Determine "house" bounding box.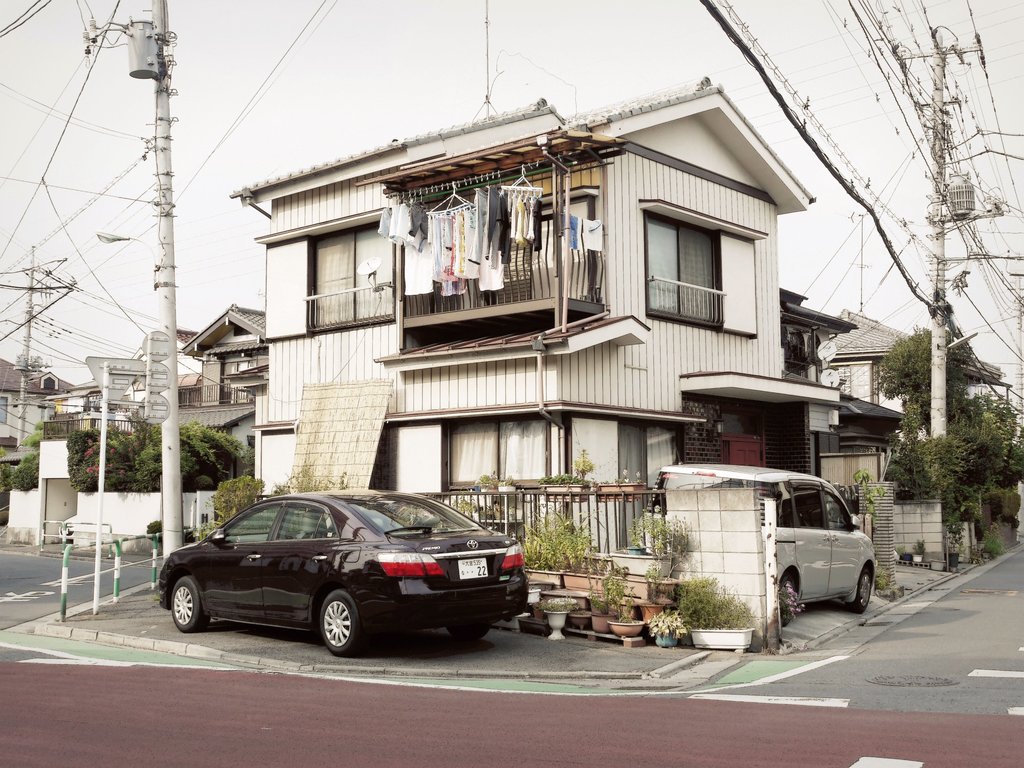
Determined: BBox(0, 360, 76, 458).
